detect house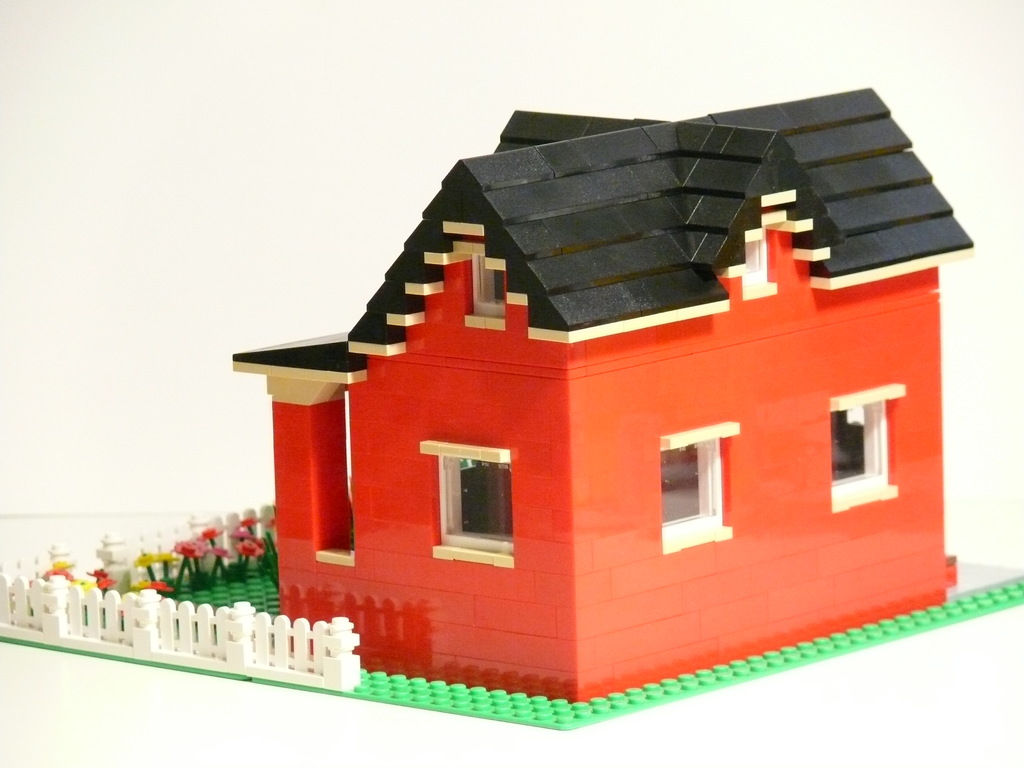
(239,63,1023,742)
